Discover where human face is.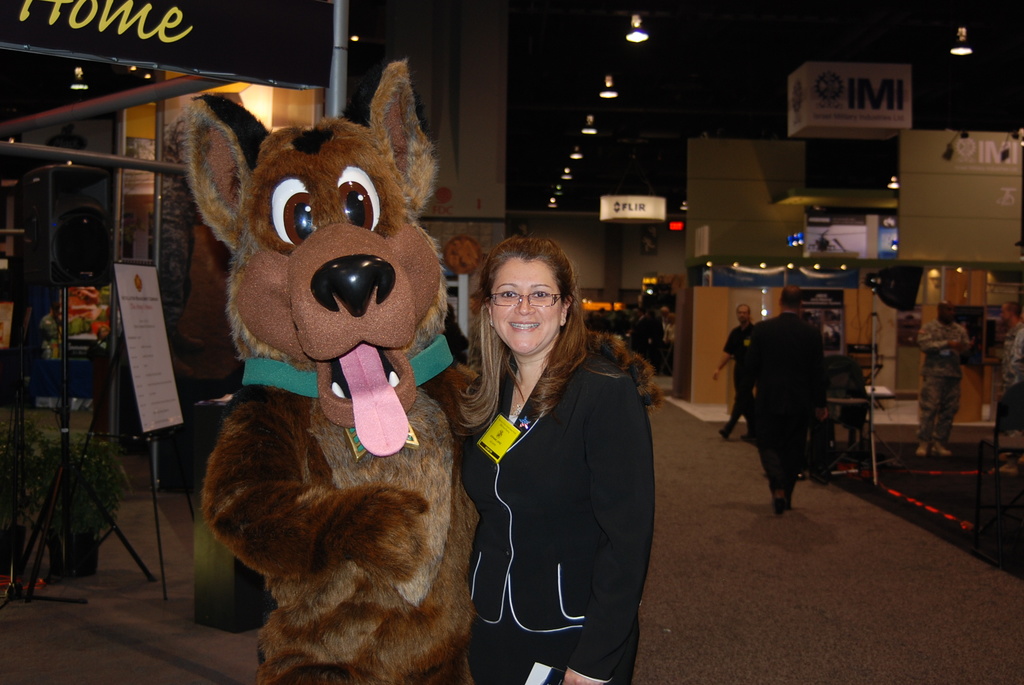
Discovered at [492, 259, 561, 356].
